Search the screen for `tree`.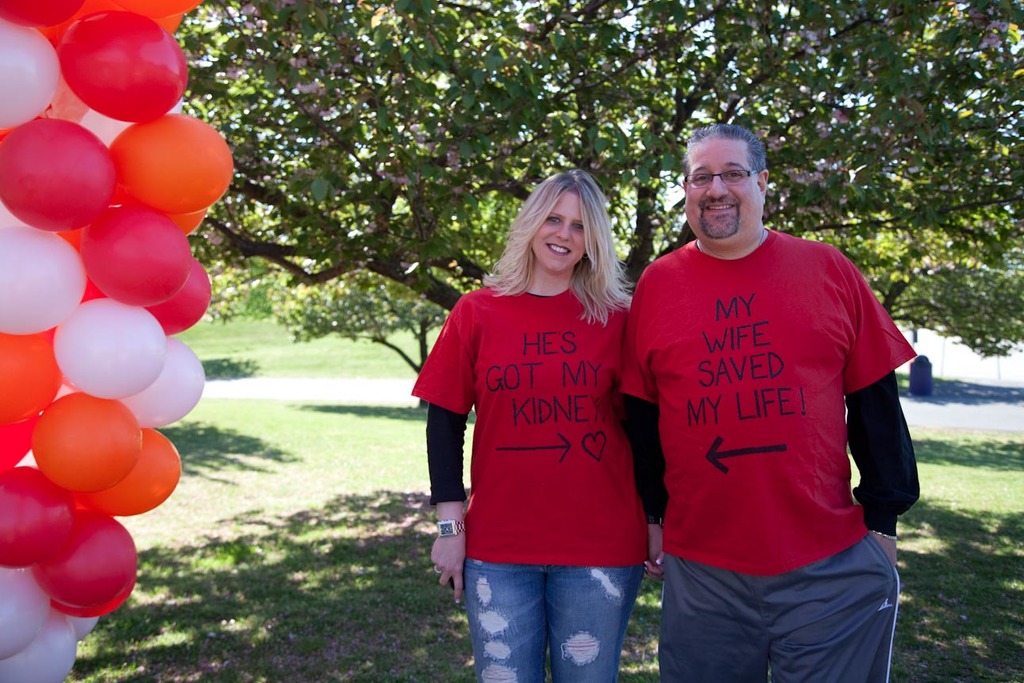
Found at <box>168,0,1023,364</box>.
